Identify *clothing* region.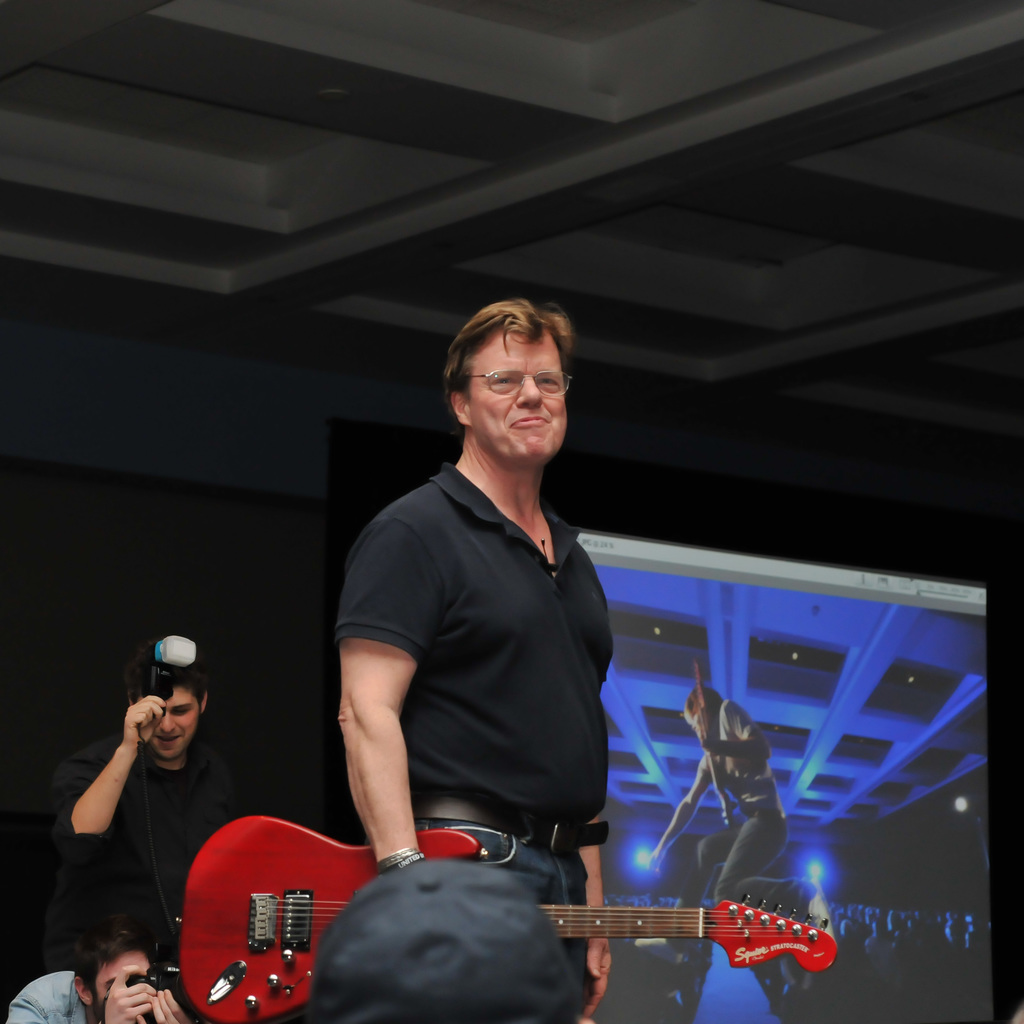
Region: [left=332, top=466, right=617, bottom=982].
